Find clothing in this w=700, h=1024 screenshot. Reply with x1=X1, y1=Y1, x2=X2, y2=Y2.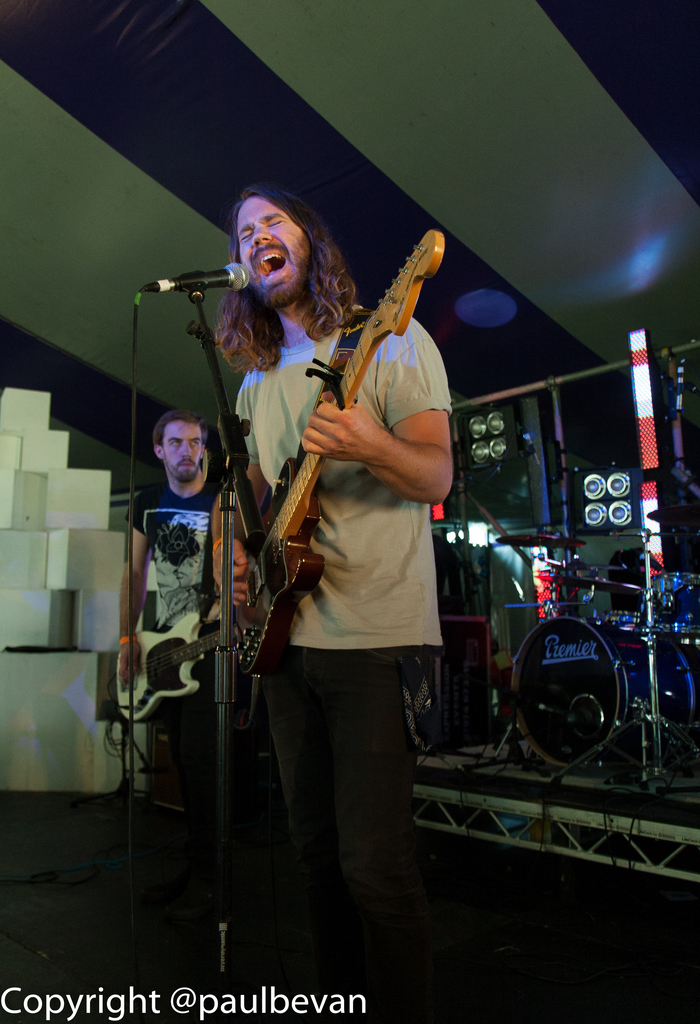
x1=123, y1=476, x2=256, y2=803.
